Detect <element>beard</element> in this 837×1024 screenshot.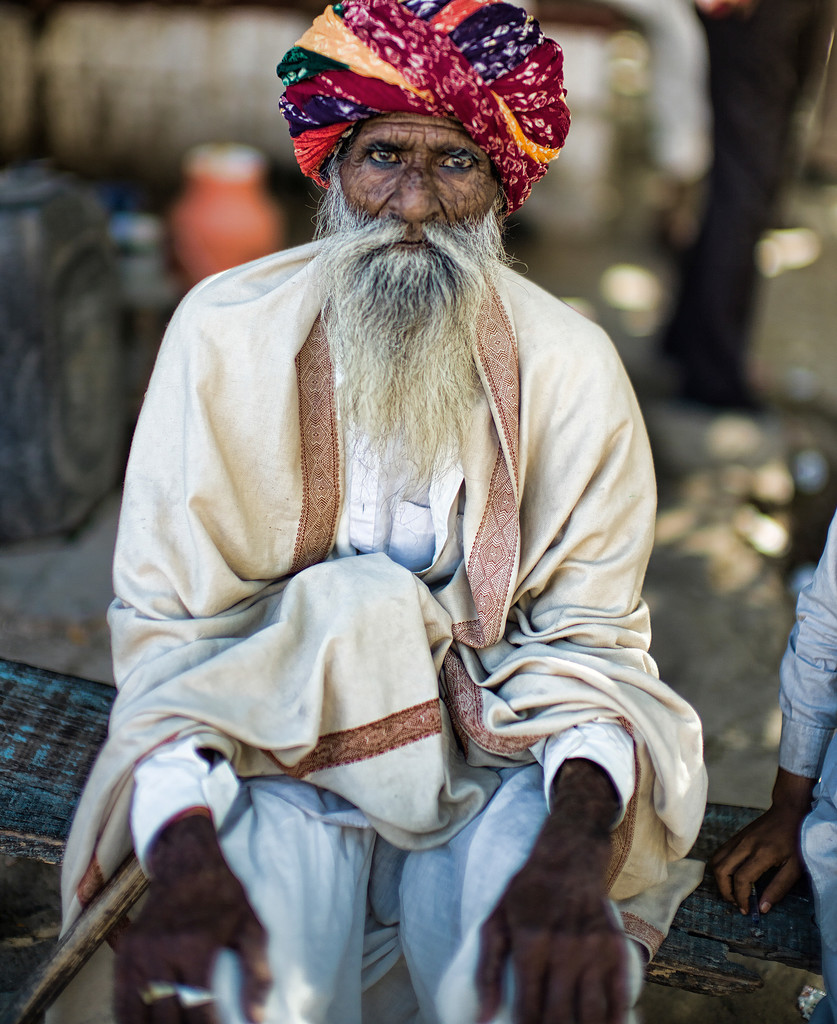
Detection: <bbox>328, 179, 518, 464</bbox>.
